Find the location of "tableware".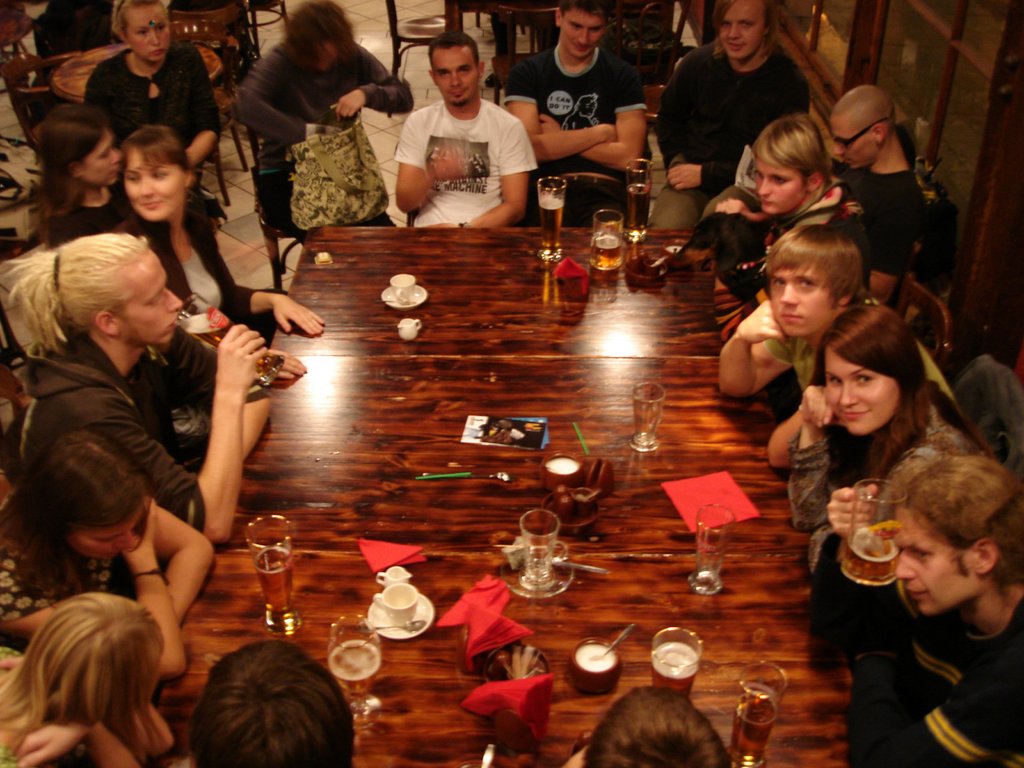
Location: {"x1": 547, "y1": 485, "x2": 595, "y2": 530}.
